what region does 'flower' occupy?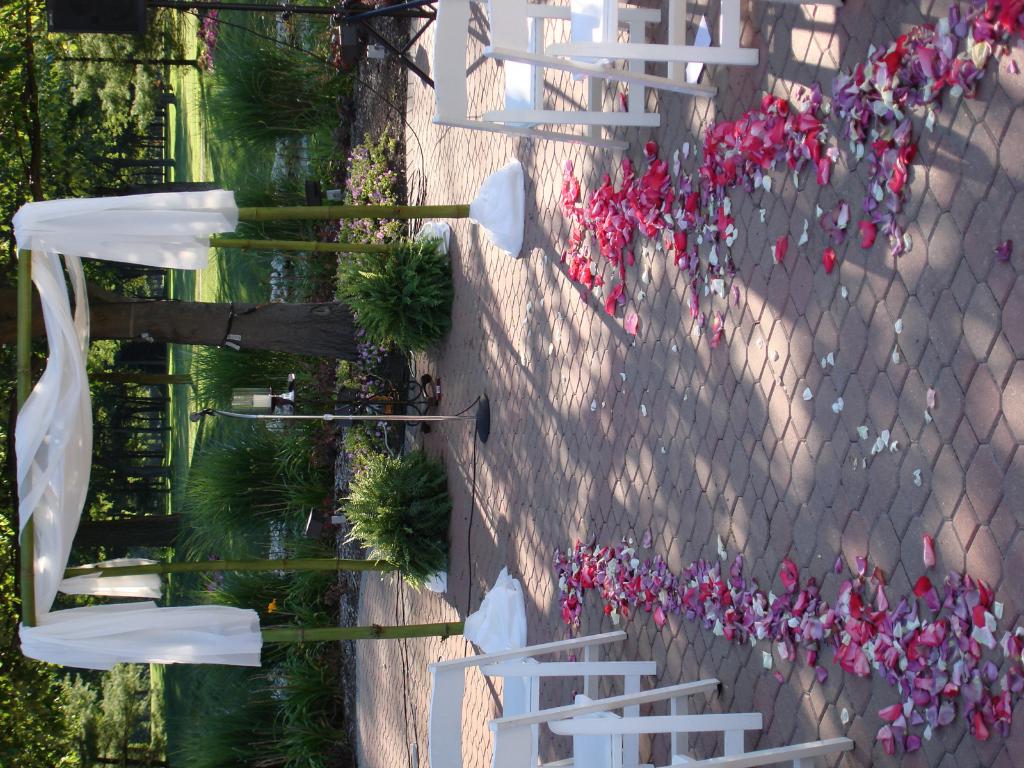
[266, 600, 277, 616].
